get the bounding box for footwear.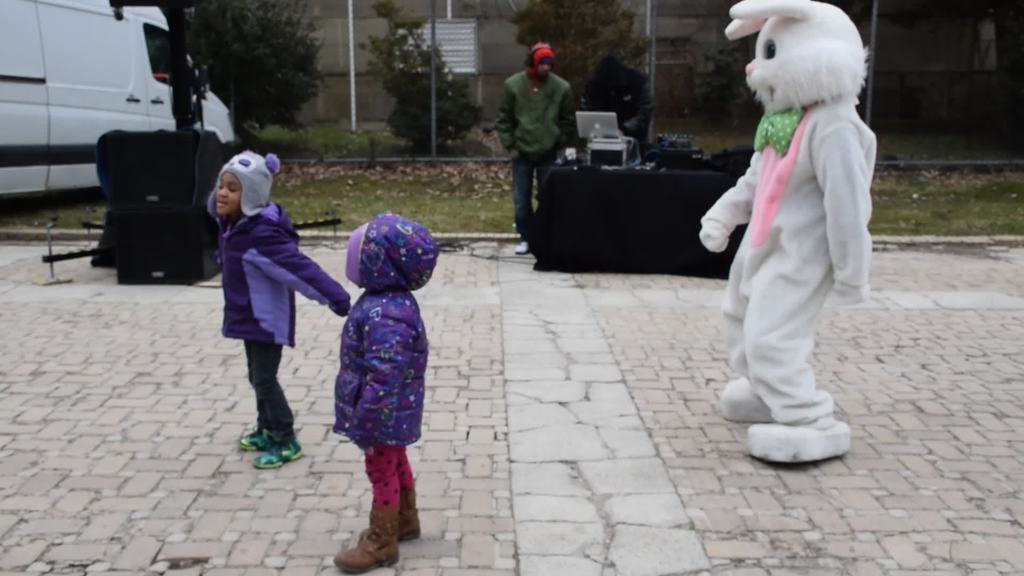
select_region(392, 474, 425, 543).
